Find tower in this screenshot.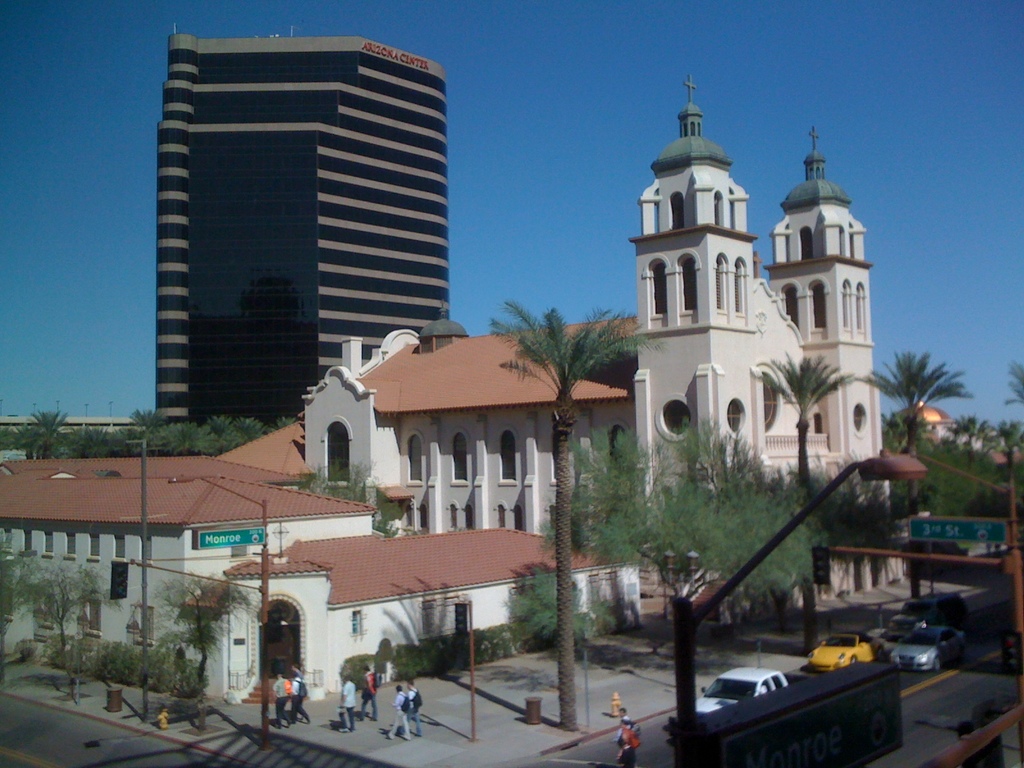
The bounding box for tower is [146,26,448,465].
